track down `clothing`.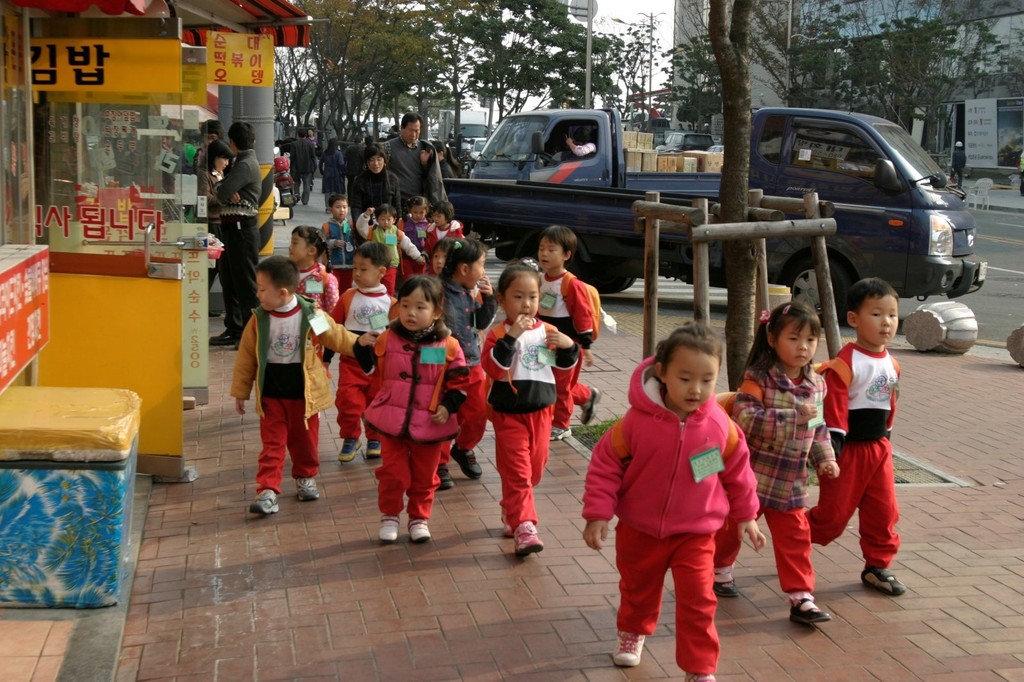
Tracked to <box>399,211,428,286</box>.
